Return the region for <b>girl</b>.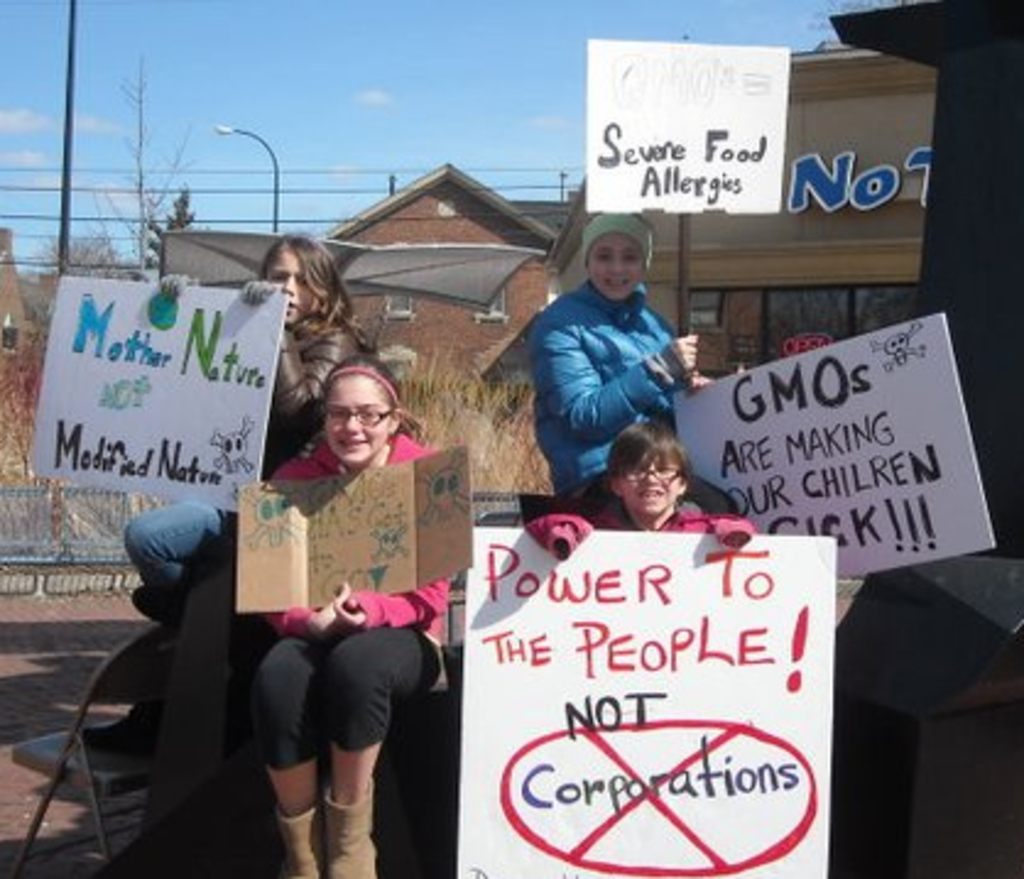
255,360,436,877.
